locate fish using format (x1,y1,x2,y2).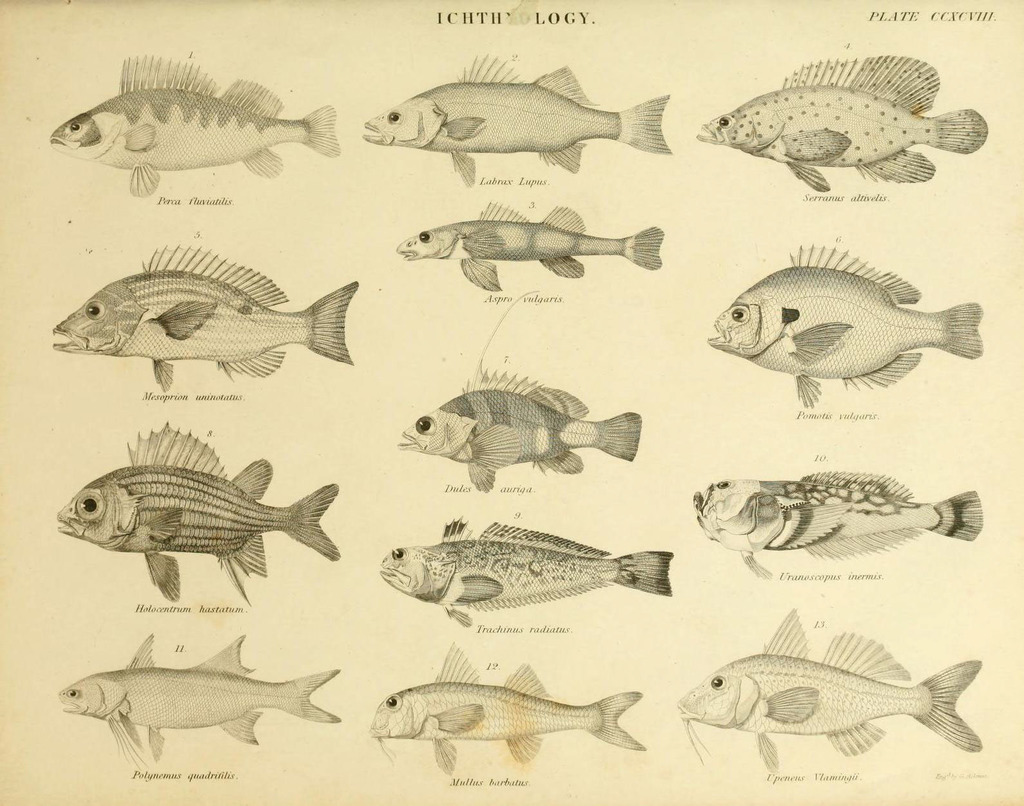
(48,50,338,196).
